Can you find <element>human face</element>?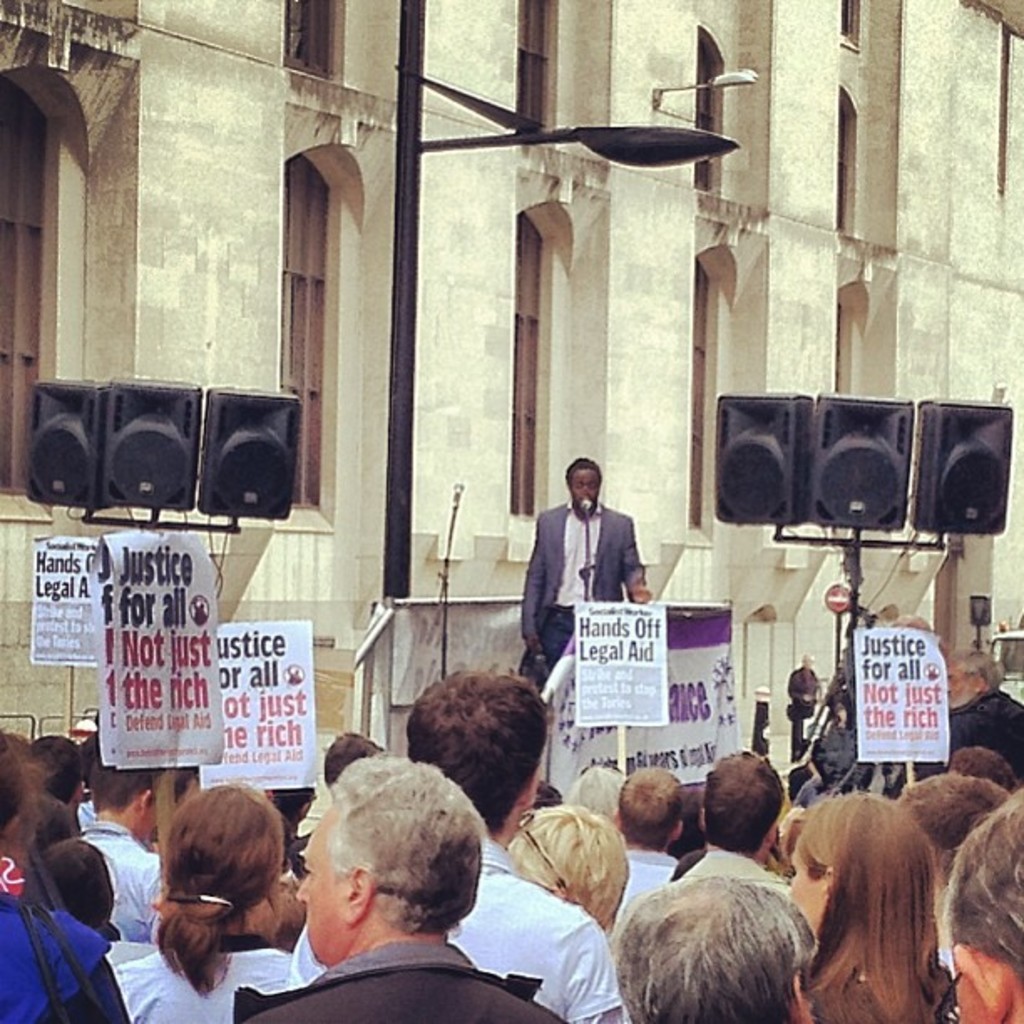
Yes, bounding box: Rect(949, 661, 979, 706).
